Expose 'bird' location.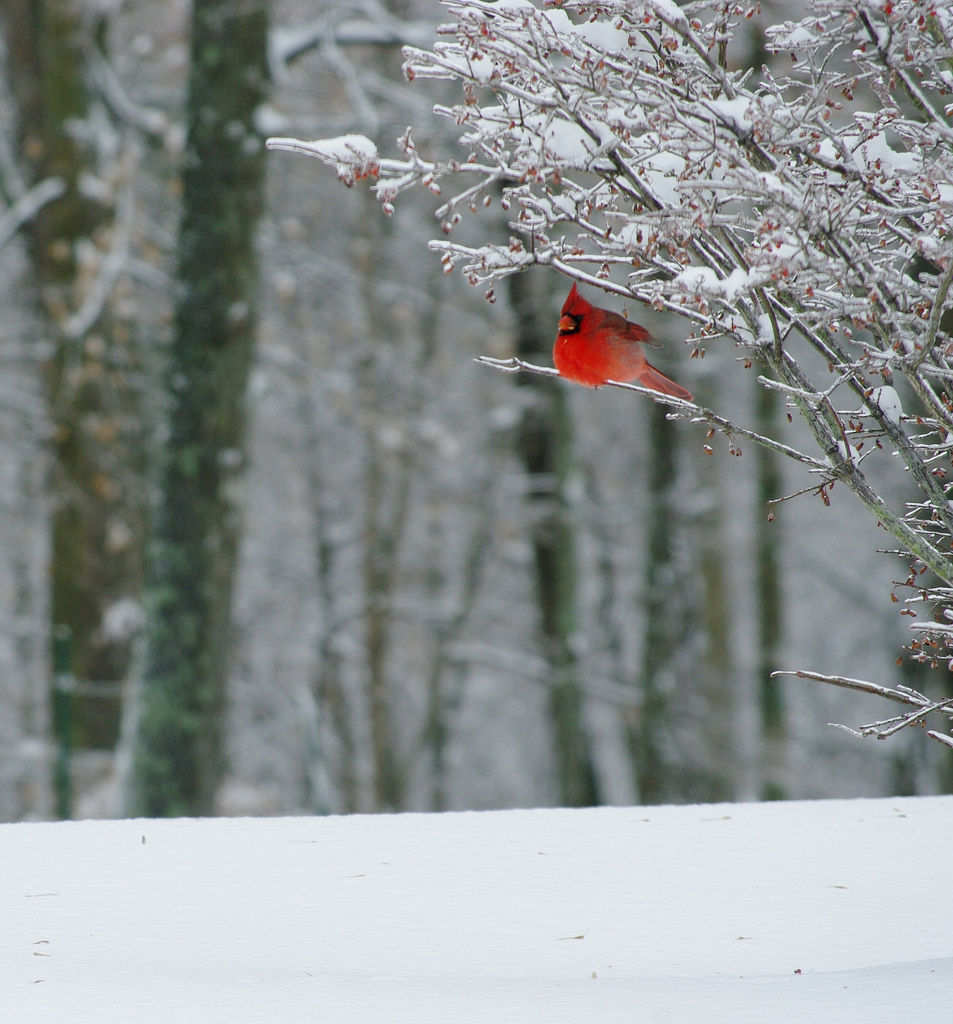
Exposed at rect(529, 286, 677, 415).
